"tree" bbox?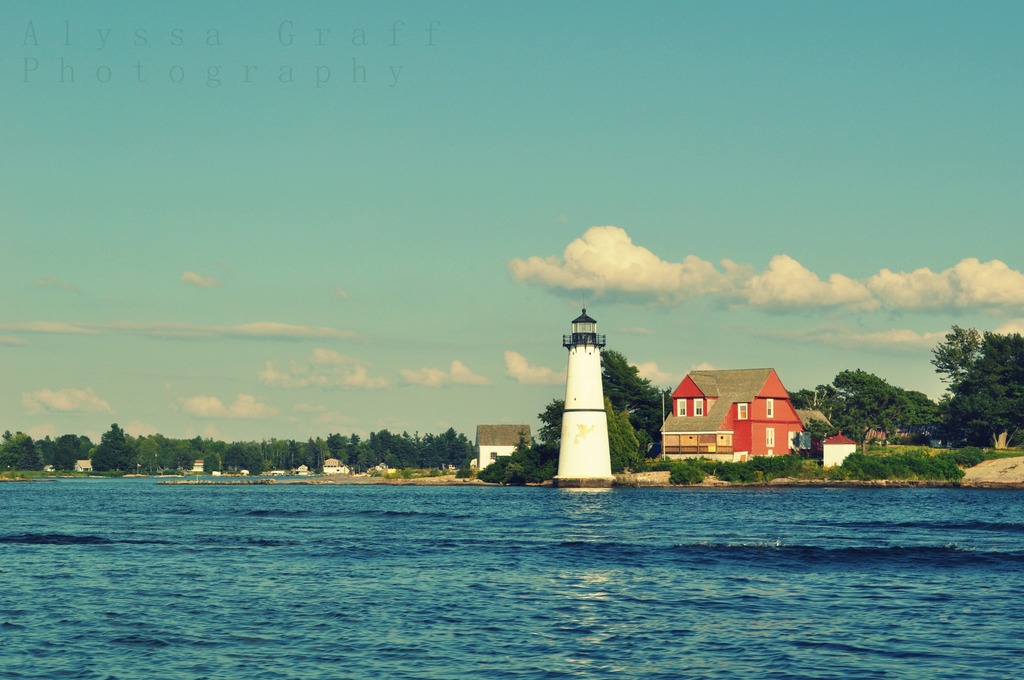
(643, 391, 676, 438)
